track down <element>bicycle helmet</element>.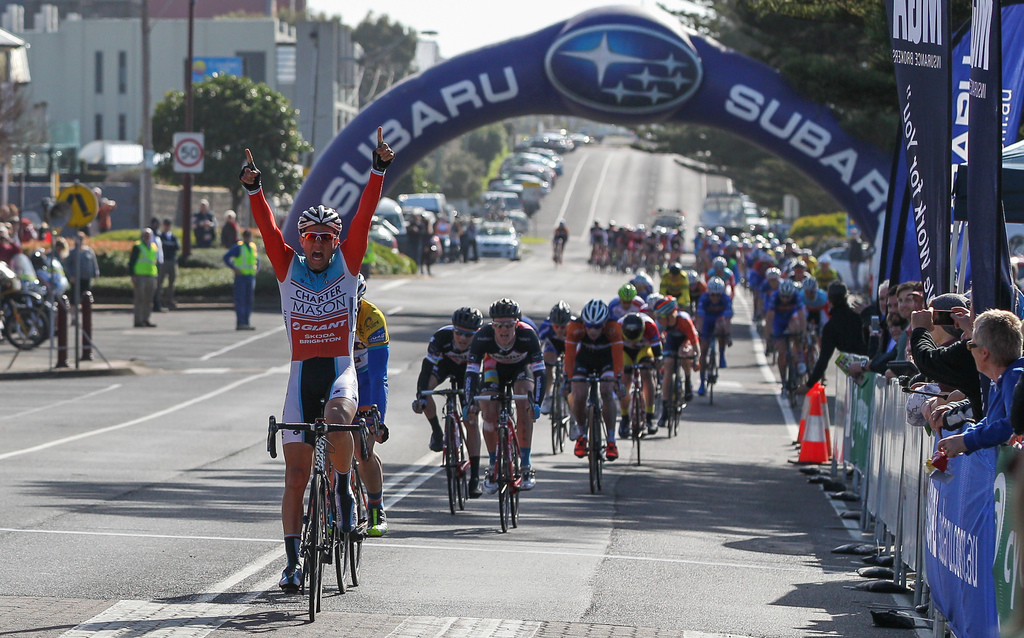
Tracked to 621:313:646:339.
